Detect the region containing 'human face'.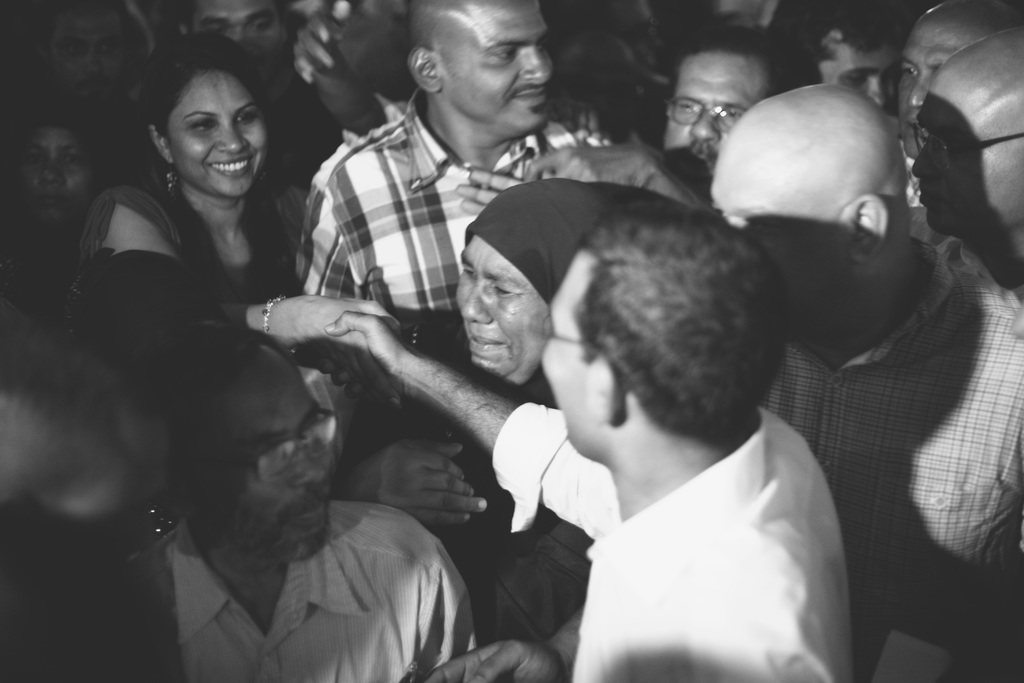
(left=543, top=256, right=603, bottom=443).
